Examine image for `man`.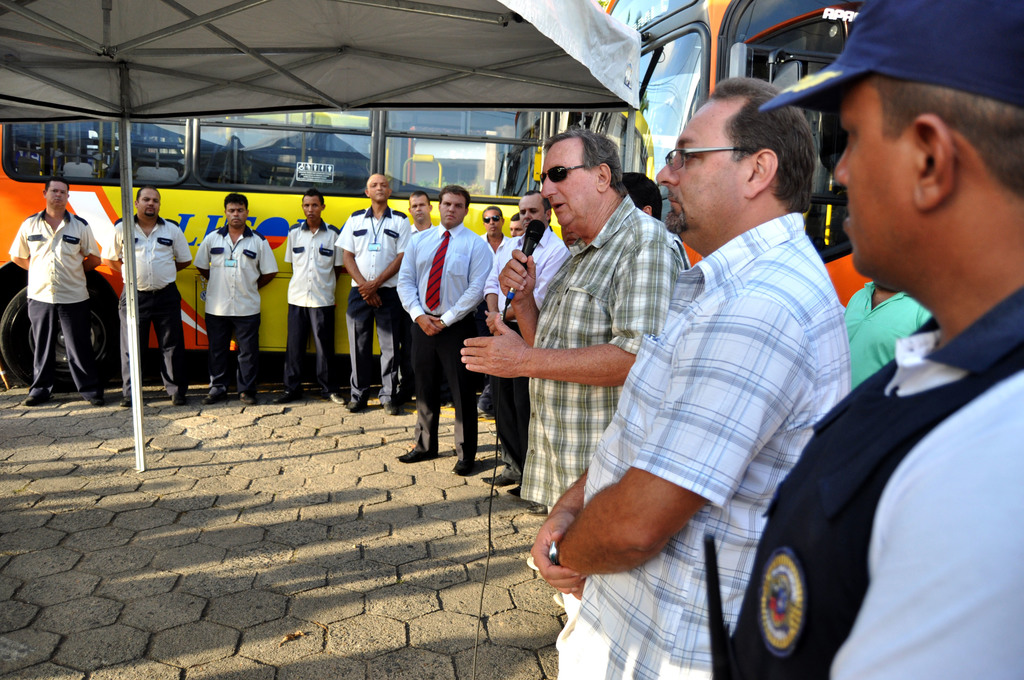
Examination result: [left=332, top=174, right=413, bottom=419].
